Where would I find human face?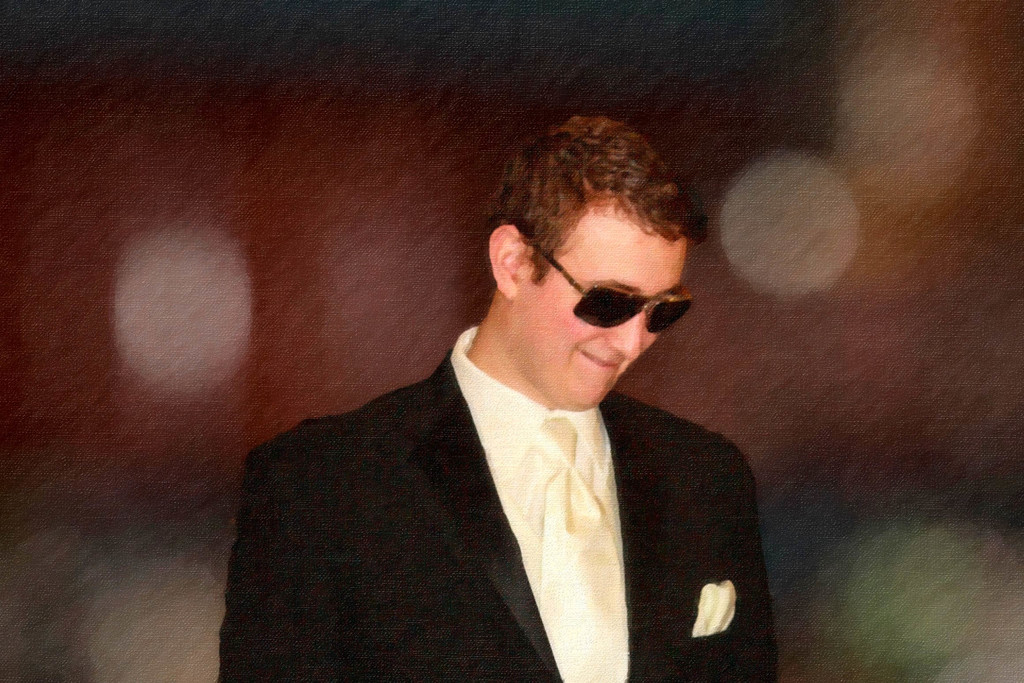
At locate(529, 217, 689, 409).
